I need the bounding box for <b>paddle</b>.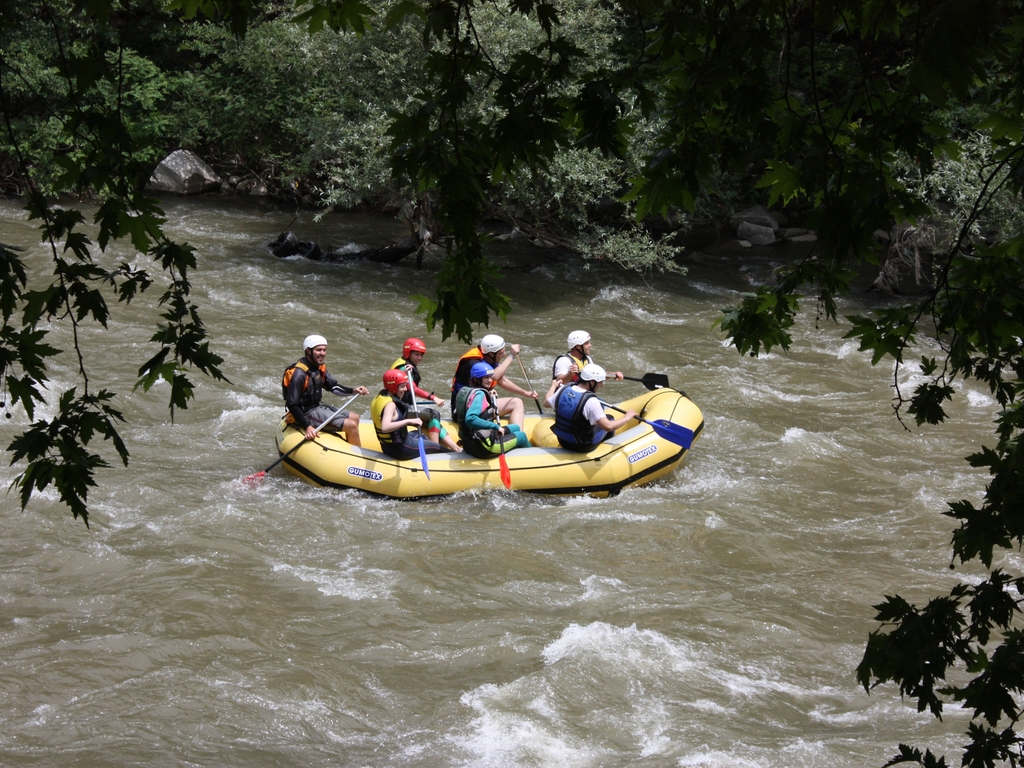
Here it is: {"x1": 407, "y1": 367, "x2": 429, "y2": 479}.
